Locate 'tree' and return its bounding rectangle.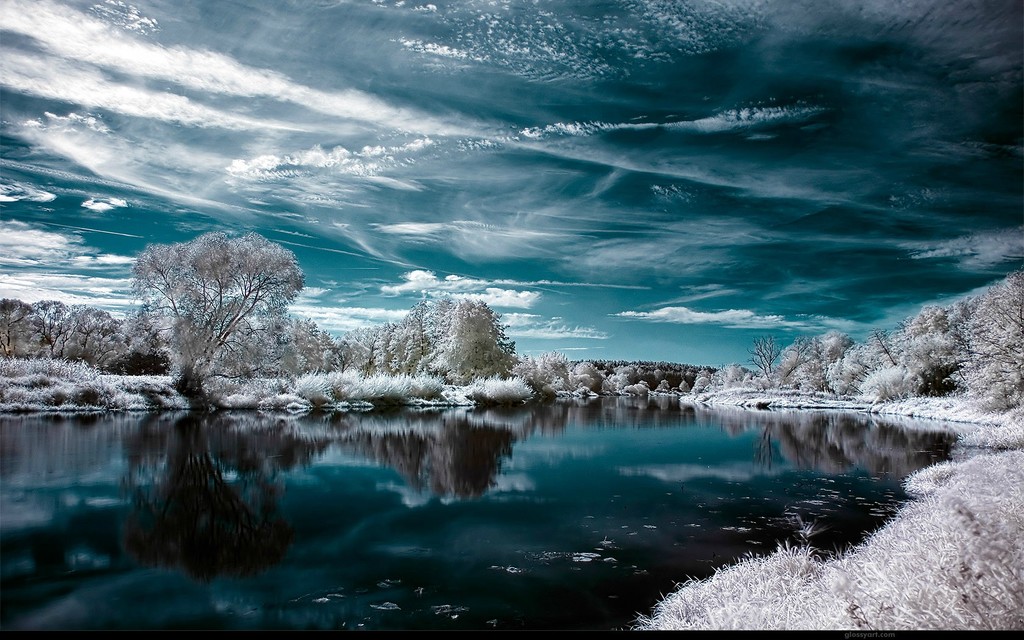
[104, 324, 138, 355].
